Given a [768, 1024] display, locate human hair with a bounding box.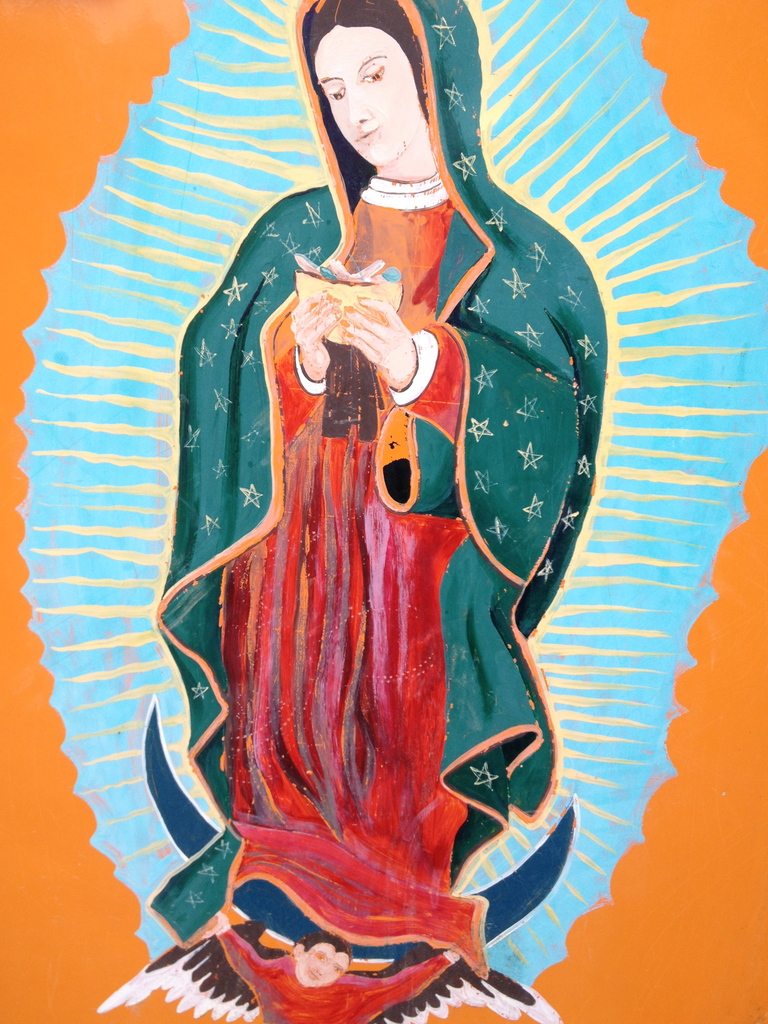
Located: 288,0,425,136.
